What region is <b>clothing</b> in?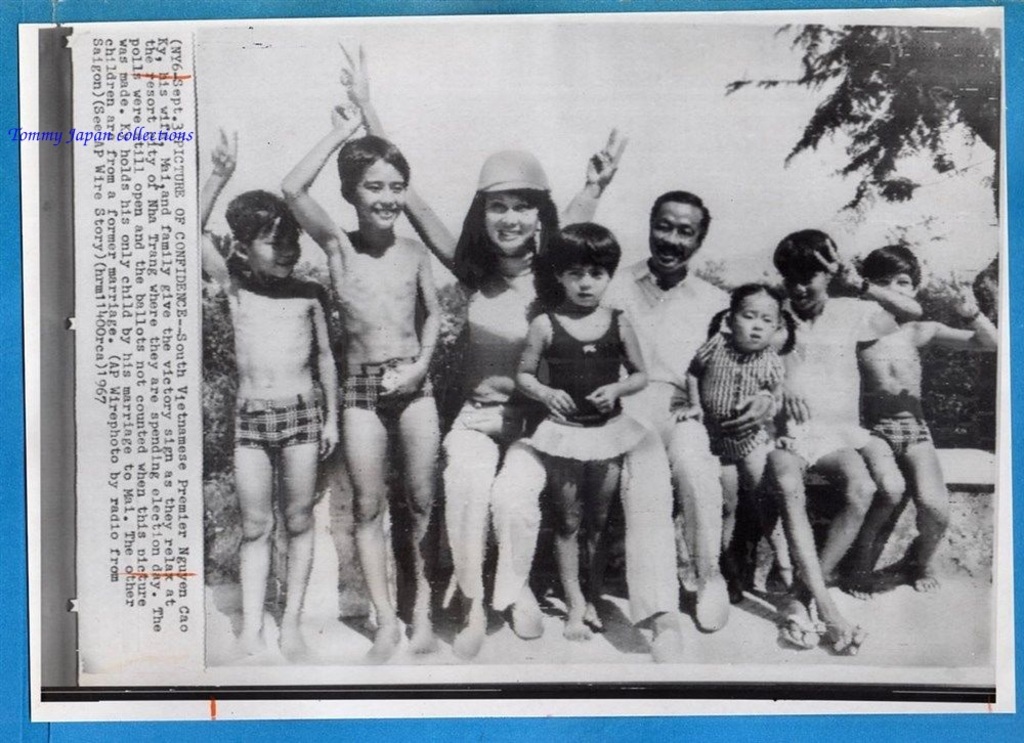
[x1=438, y1=255, x2=551, y2=610].
